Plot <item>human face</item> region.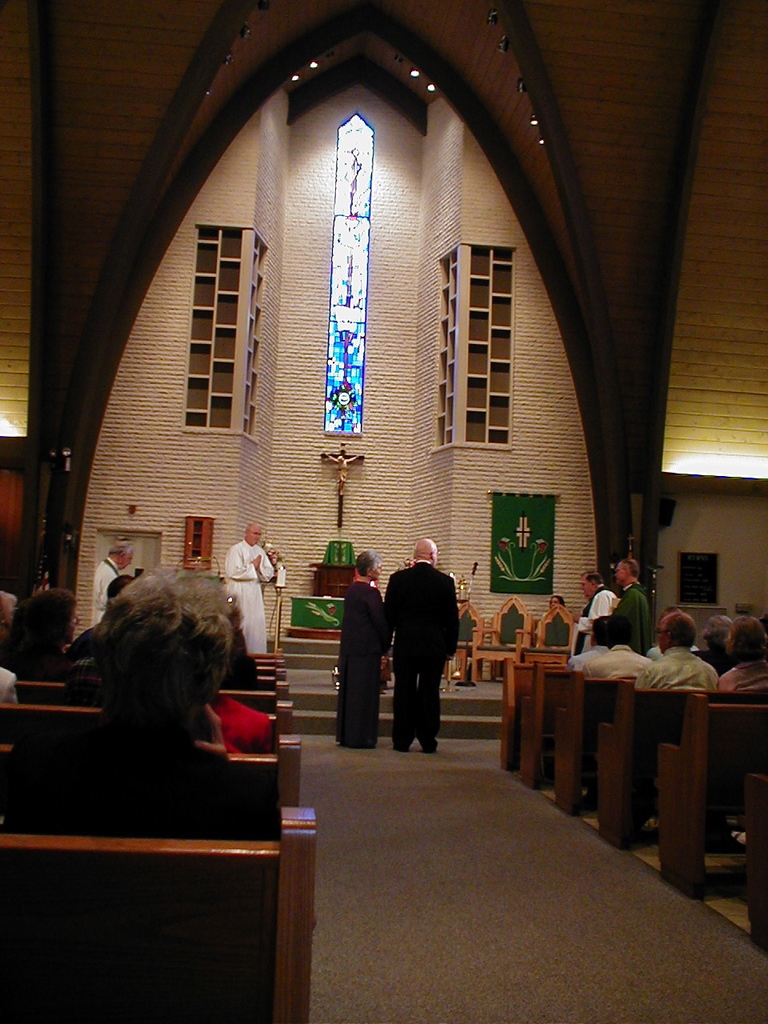
Plotted at {"x1": 613, "y1": 562, "x2": 632, "y2": 585}.
